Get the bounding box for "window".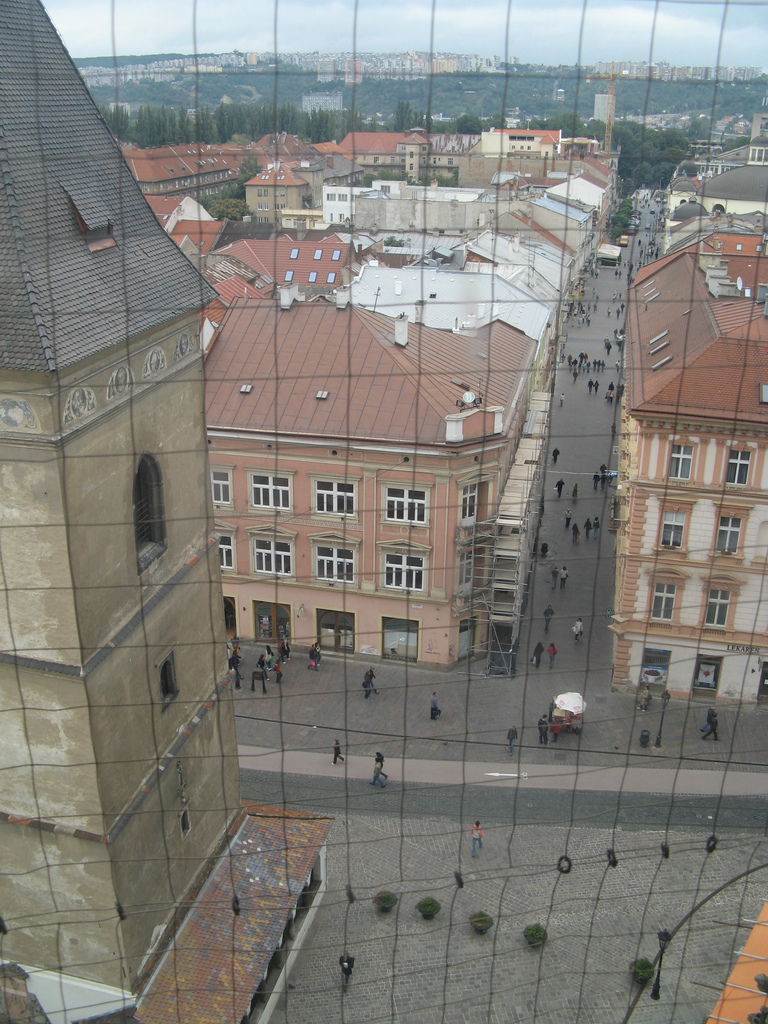
l=665, t=440, r=694, b=479.
